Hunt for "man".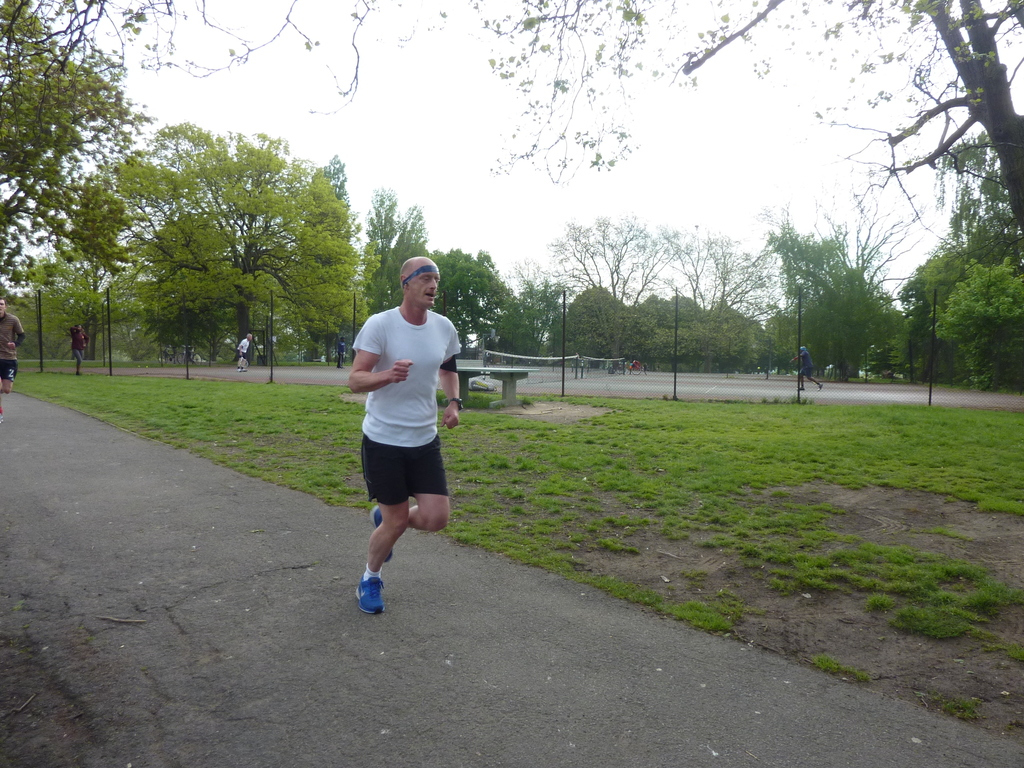
Hunted down at 235 331 256 372.
